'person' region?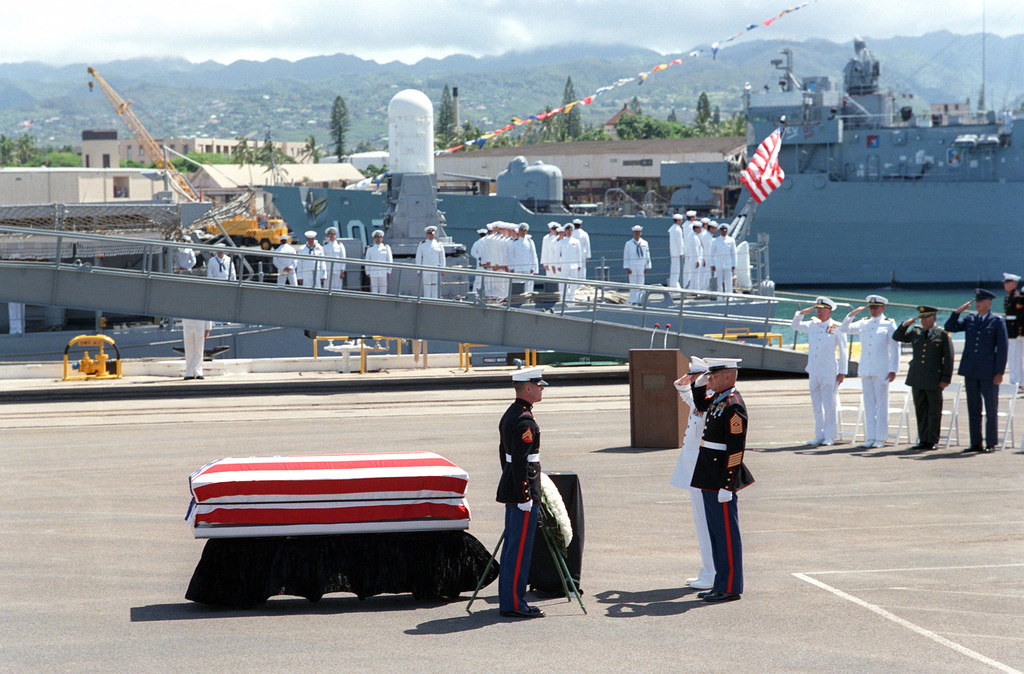
l=998, t=275, r=1023, b=403
